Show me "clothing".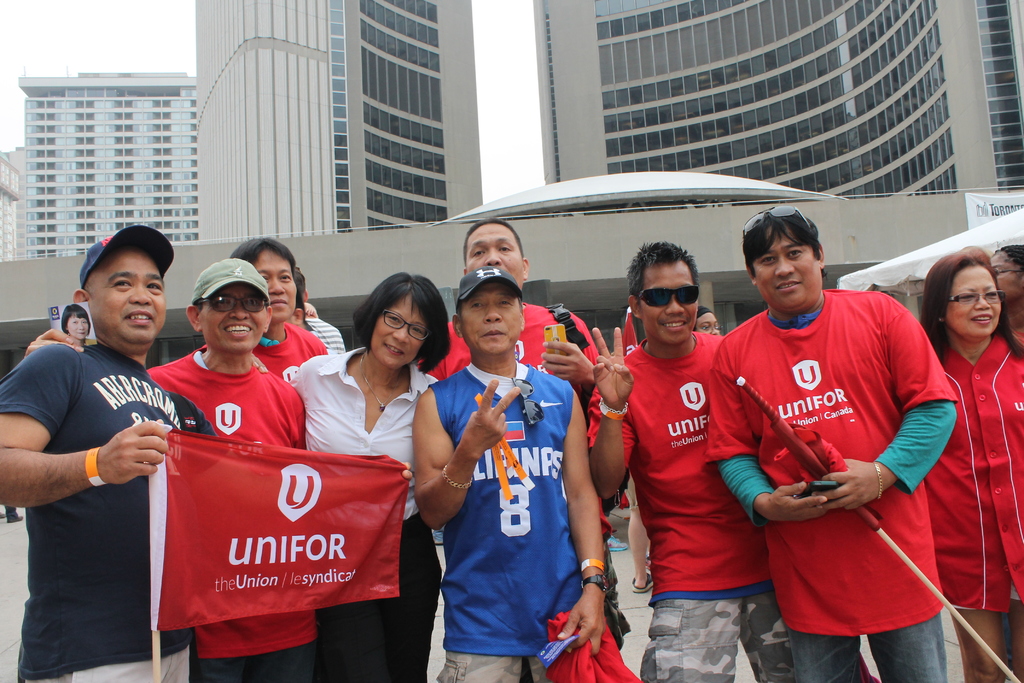
"clothing" is here: select_region(587, 331, 811, 682).
